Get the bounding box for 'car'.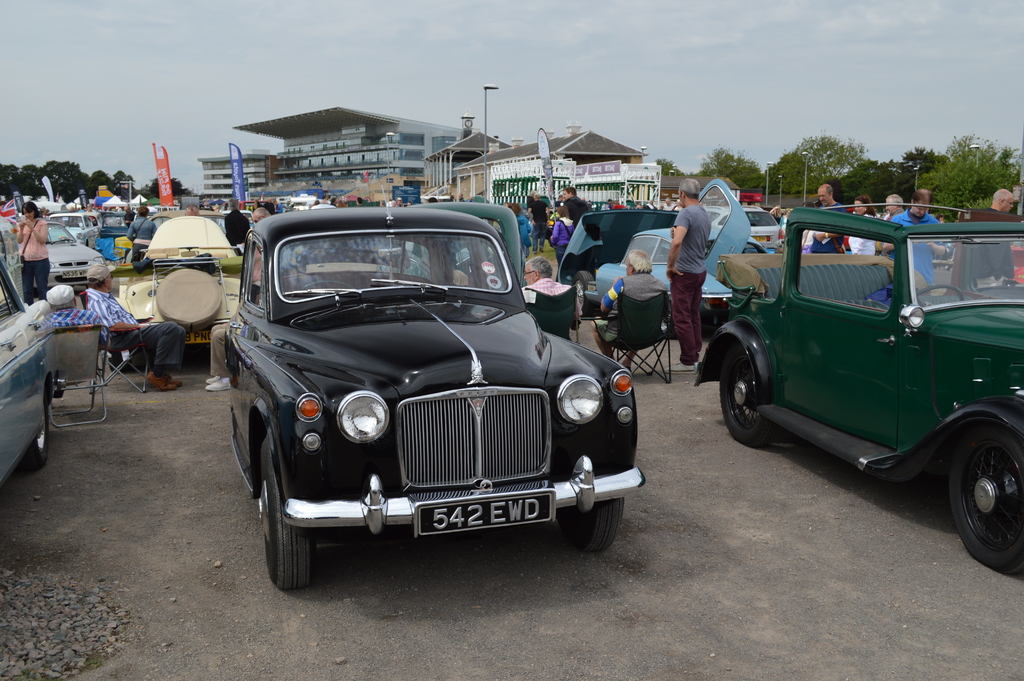
1011:244:1023:283.
